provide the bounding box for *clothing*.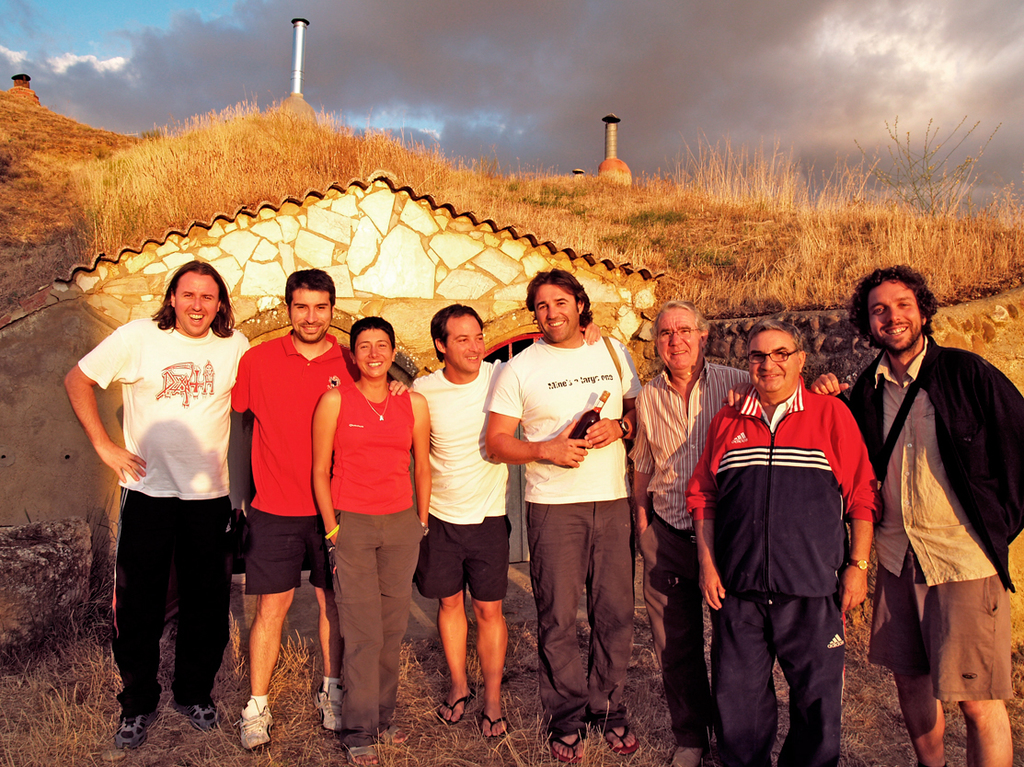
<box>684,381,873,766</box>.
